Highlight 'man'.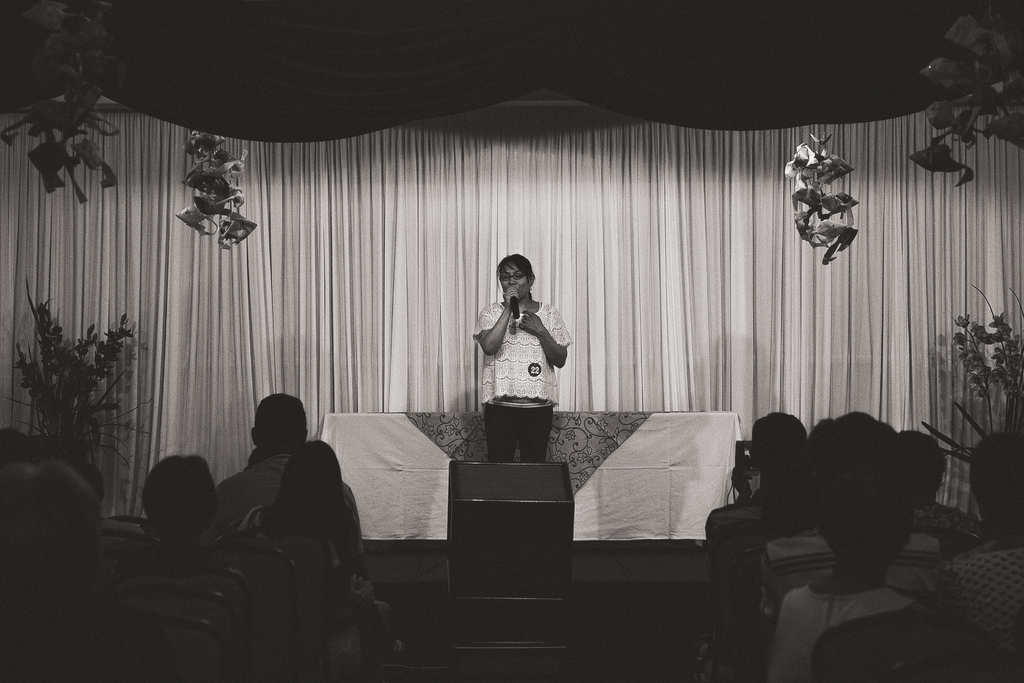
Highlighted region: <region>221, 388, 356, 554</region>.
